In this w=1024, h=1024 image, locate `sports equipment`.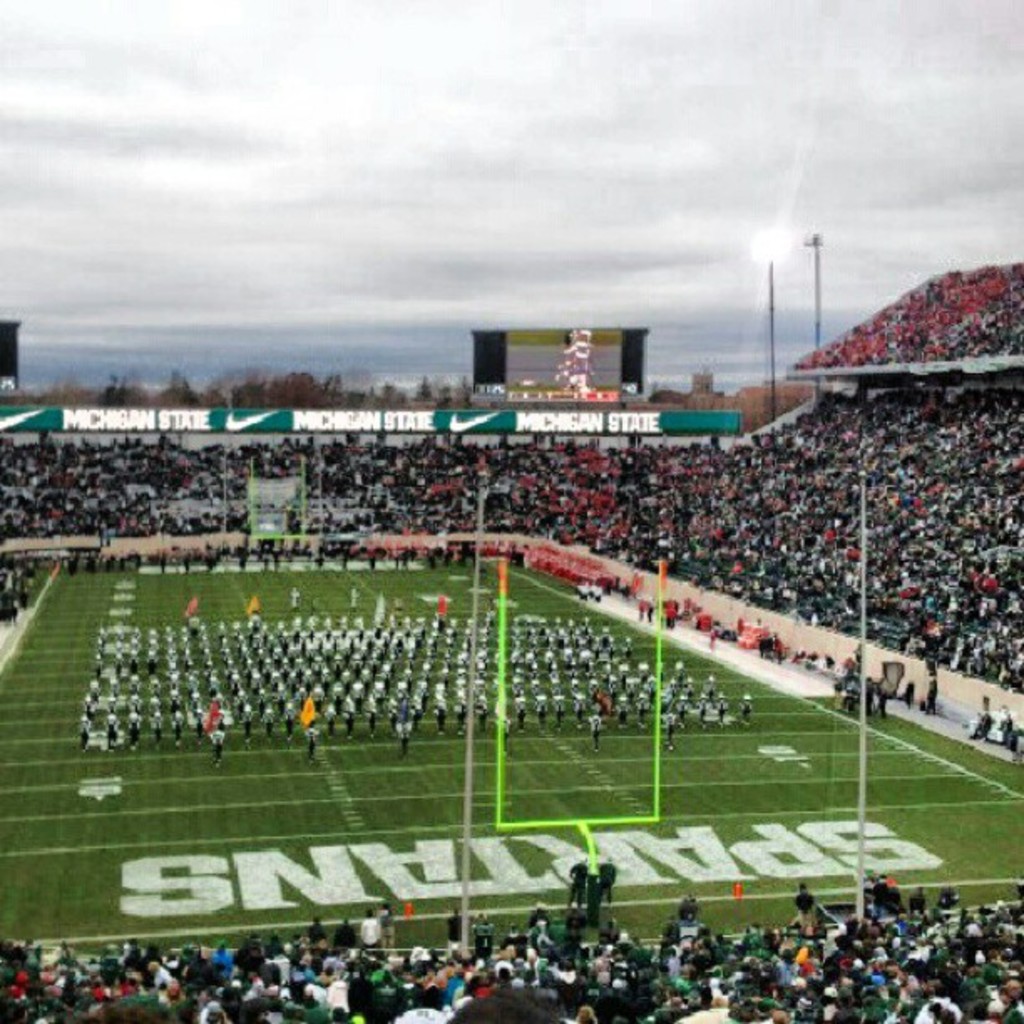
Bounding box: 495, 561, 668, 817.
